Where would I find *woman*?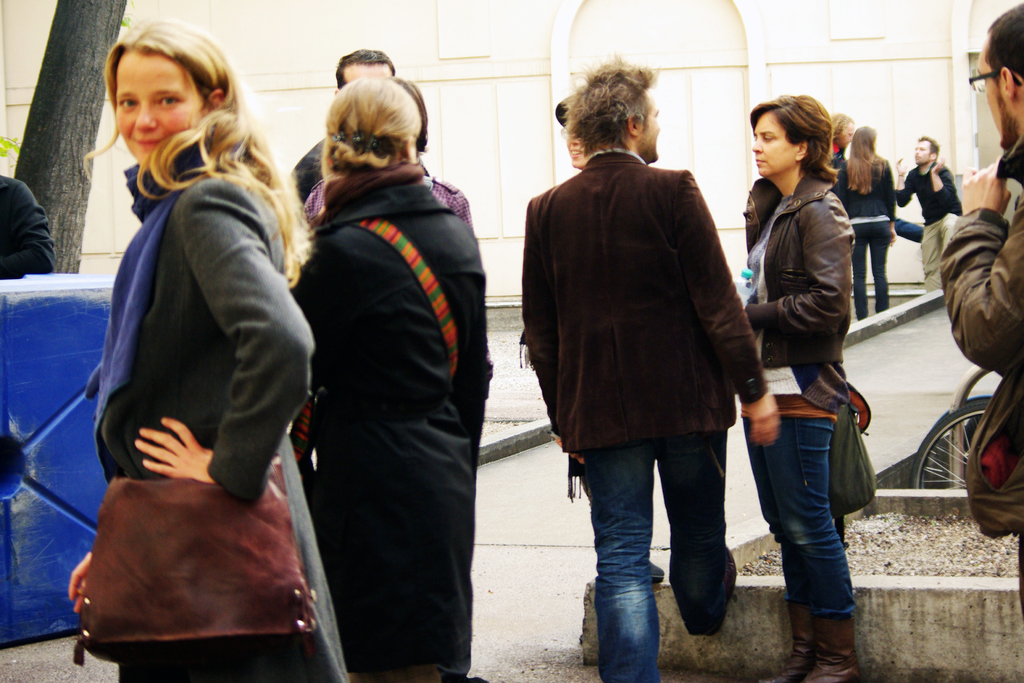
At bbox(828, 120, 900, 318).
